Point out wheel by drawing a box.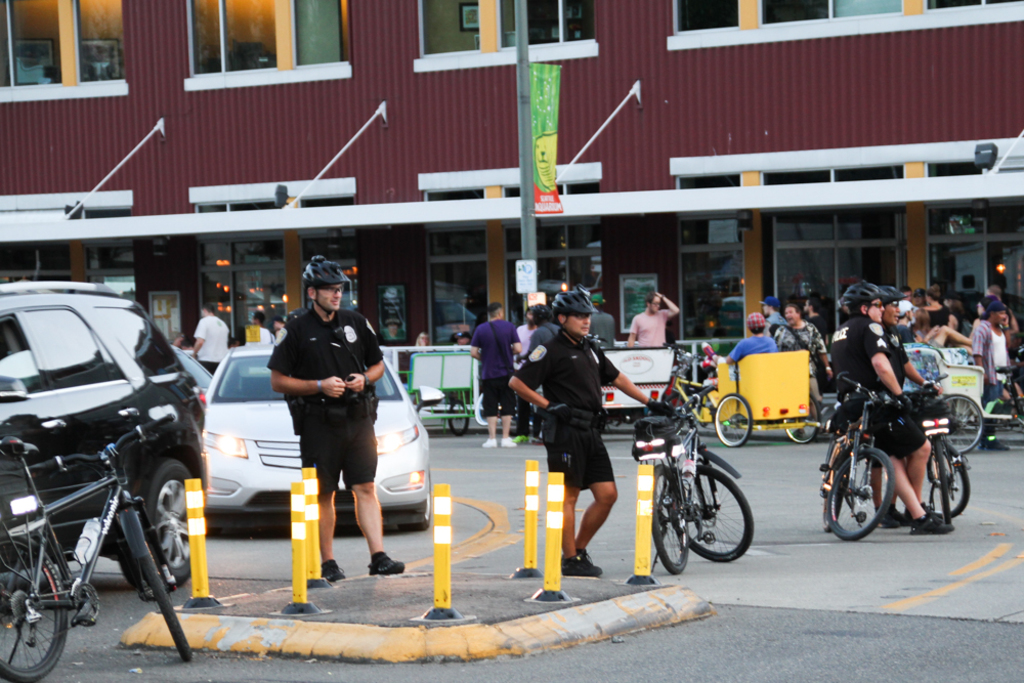
BBox(0, 531, 71, 682).
